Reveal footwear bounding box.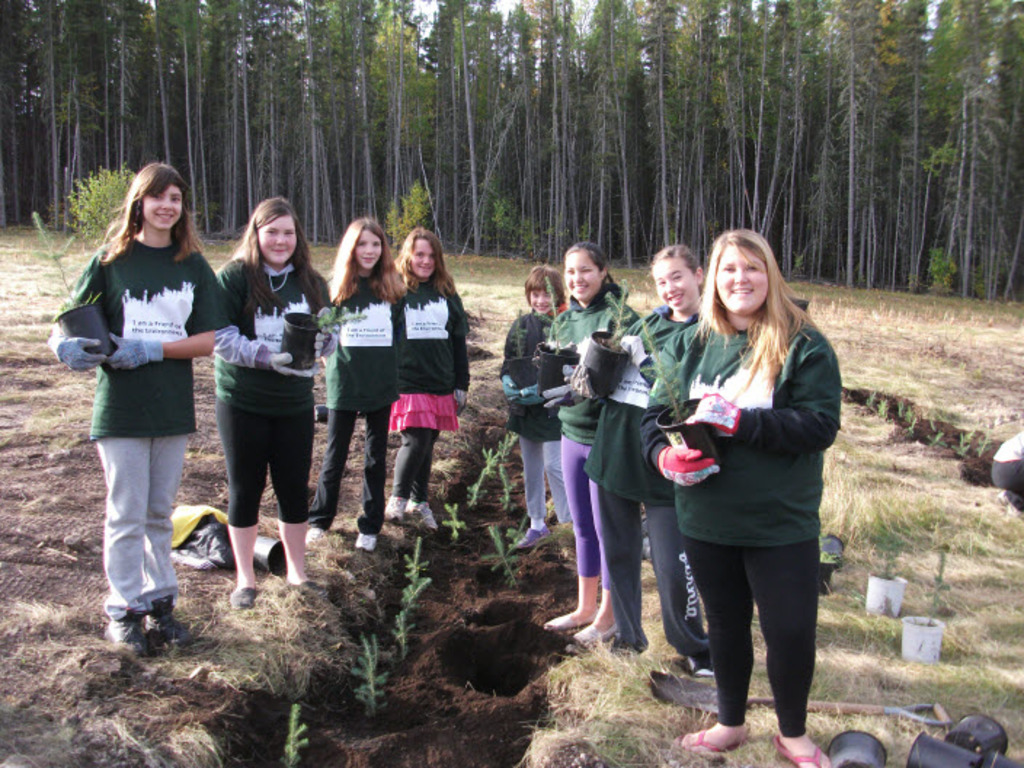
Revealed: BBox(775, 737, 832, 767).
